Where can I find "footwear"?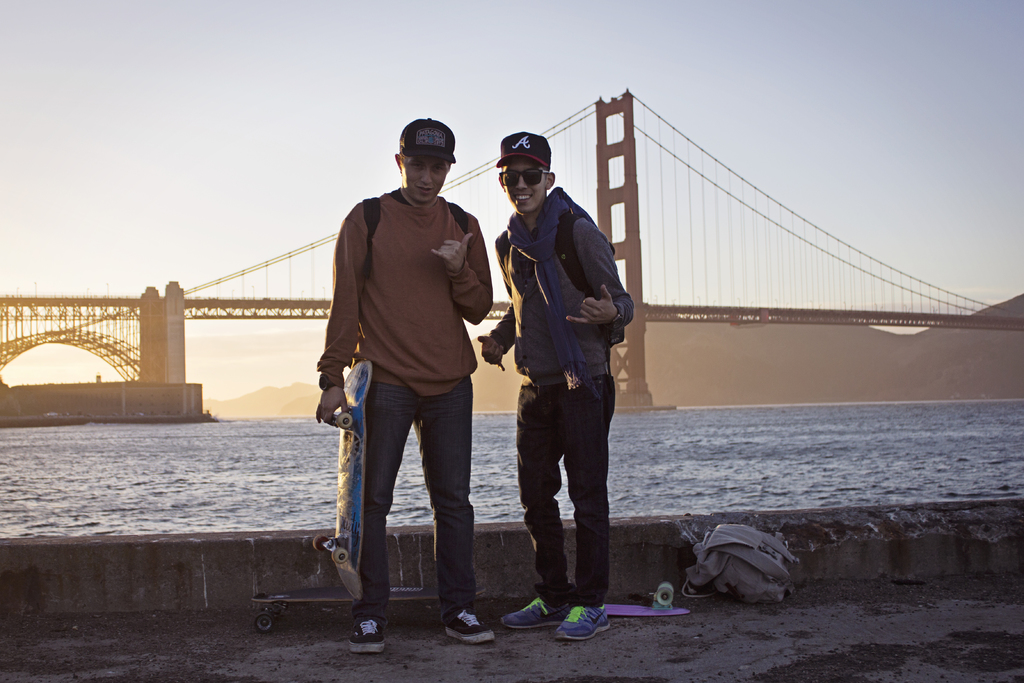
You can find it at 502, 591, 566, 630.
